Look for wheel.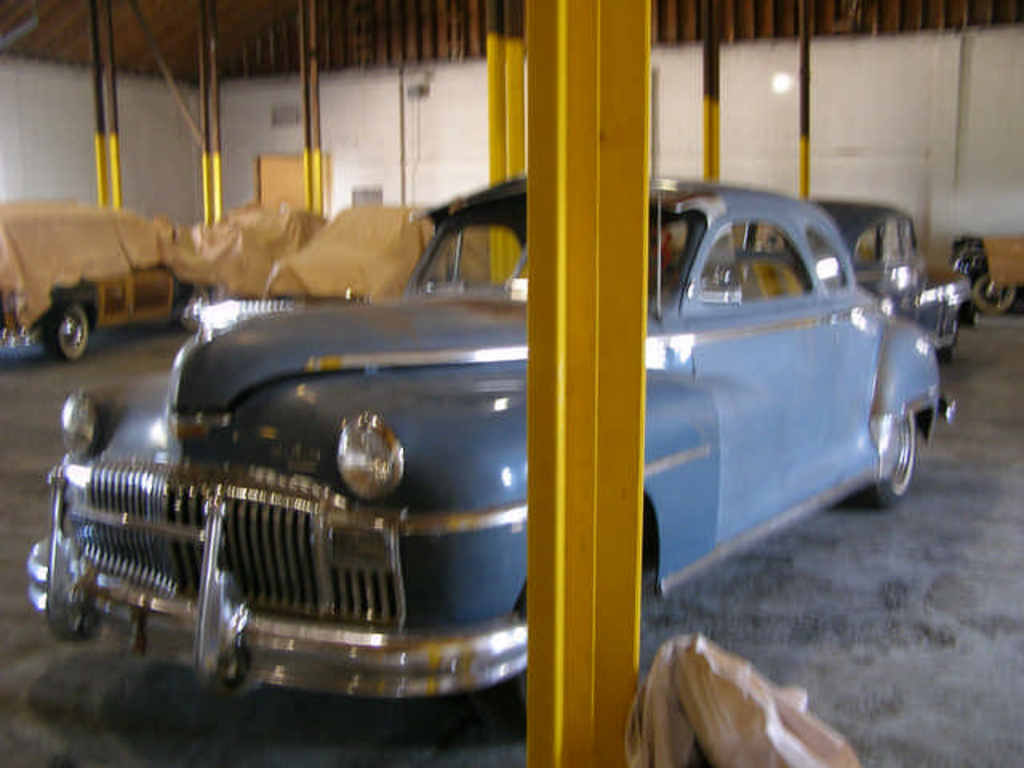
Found: detection(971, 275, 1022, 317).
